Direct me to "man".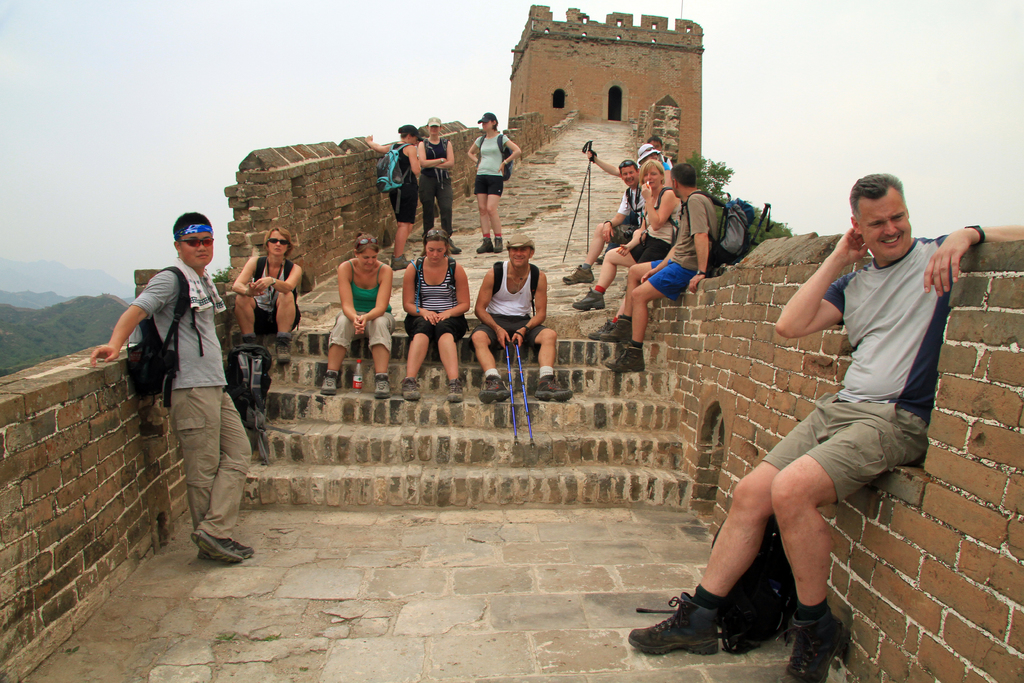
Direction: x1=89 y1=208 x2=255 y2=566.
